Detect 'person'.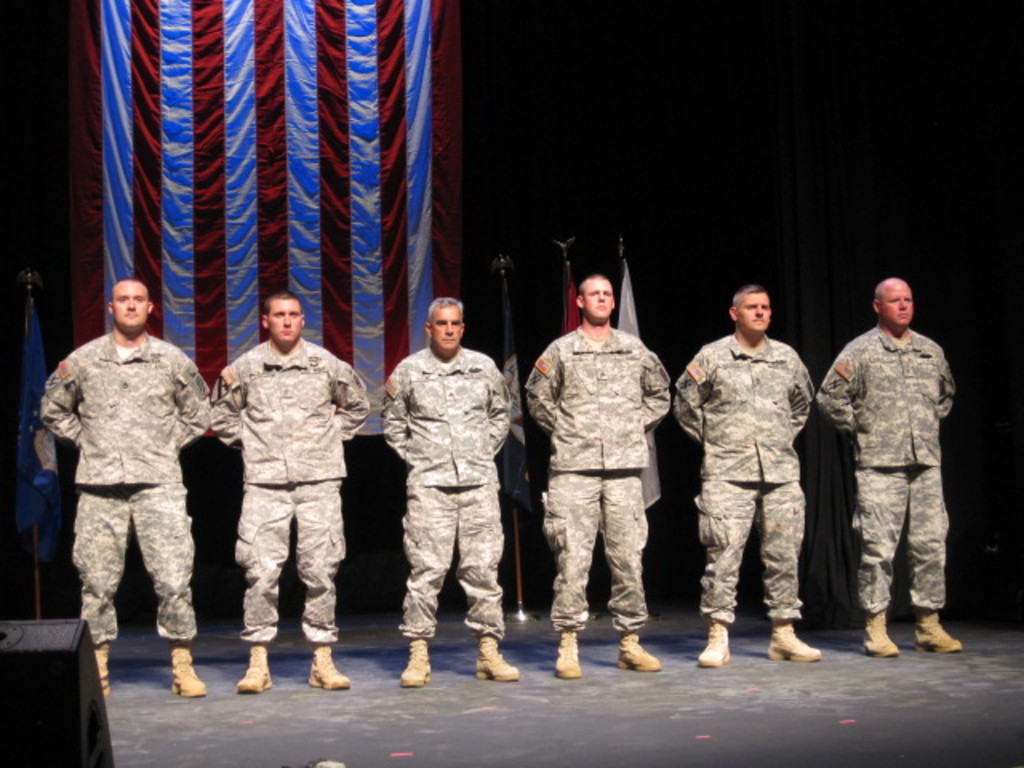
Detected at box(530, 277, 669, 680).
